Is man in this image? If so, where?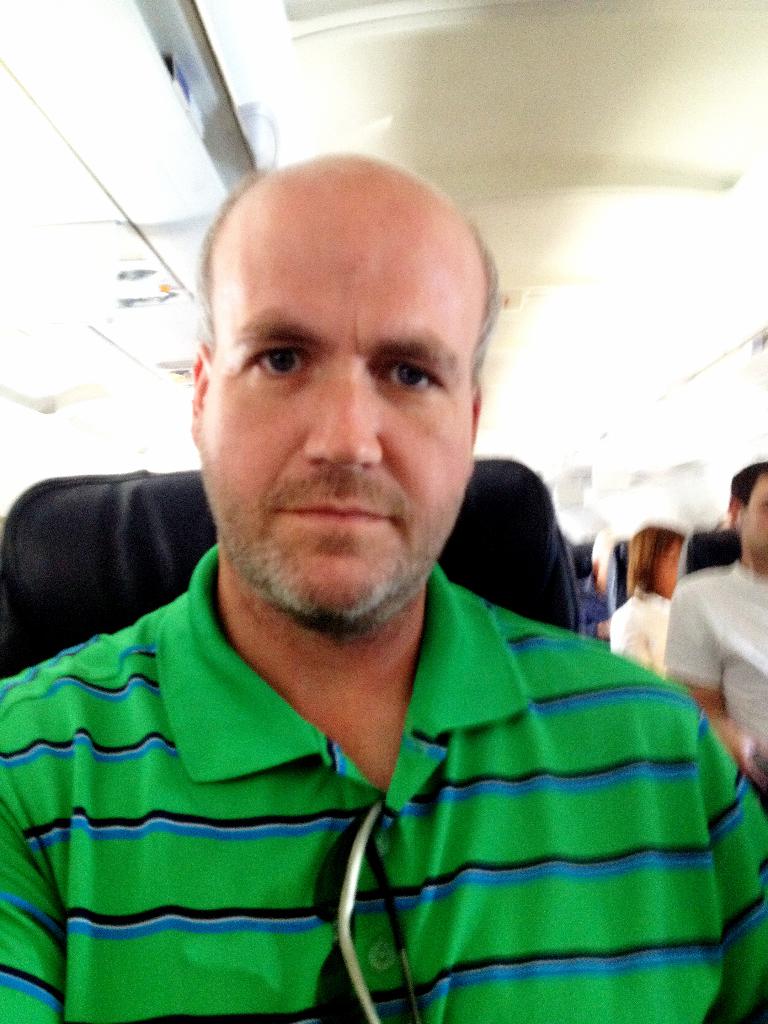
Yes, at bbox=[29, 106, 744, 1012].
